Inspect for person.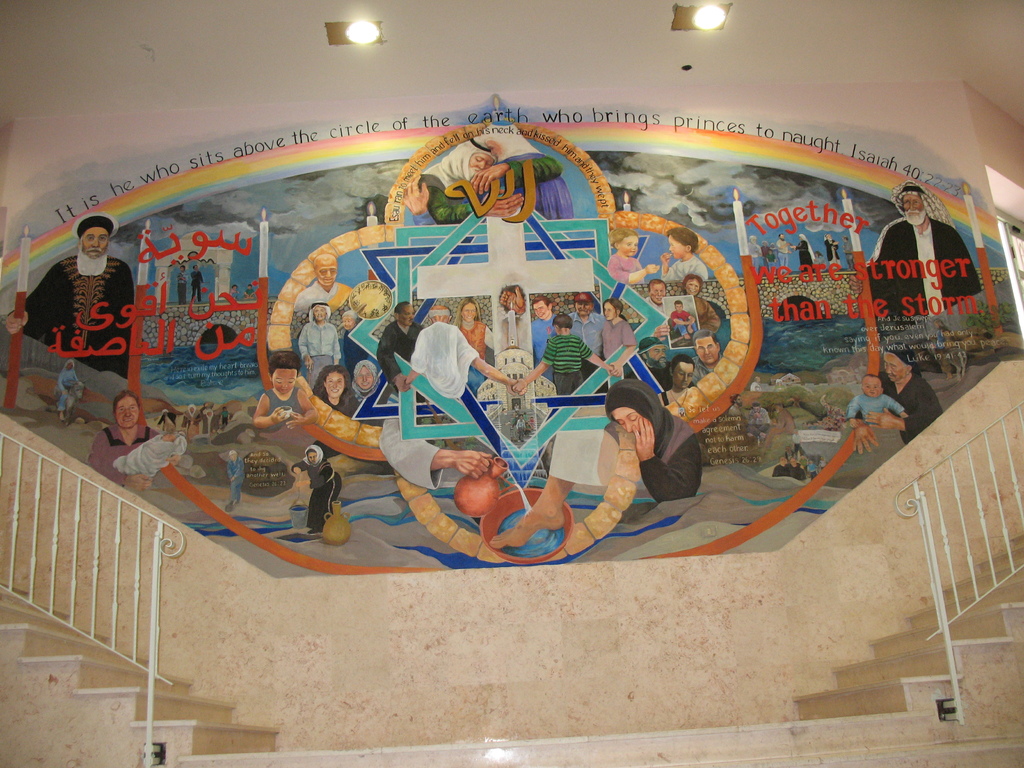
Inspection: bbox(611, 221, 660, 284).
